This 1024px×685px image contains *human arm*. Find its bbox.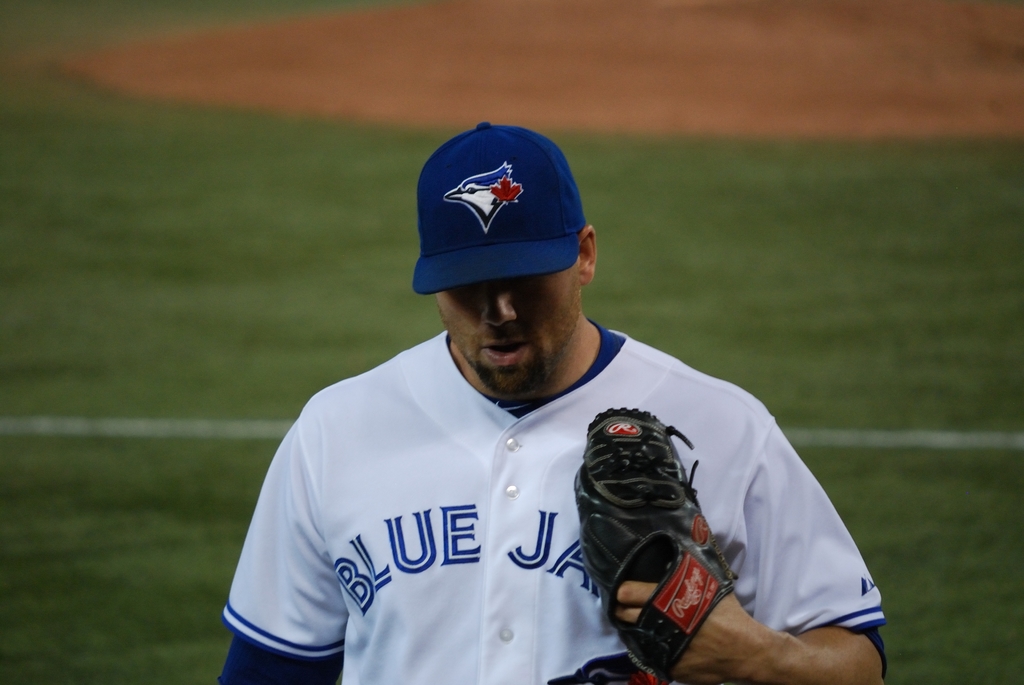
l=610, t=381, r=897, b=684.
